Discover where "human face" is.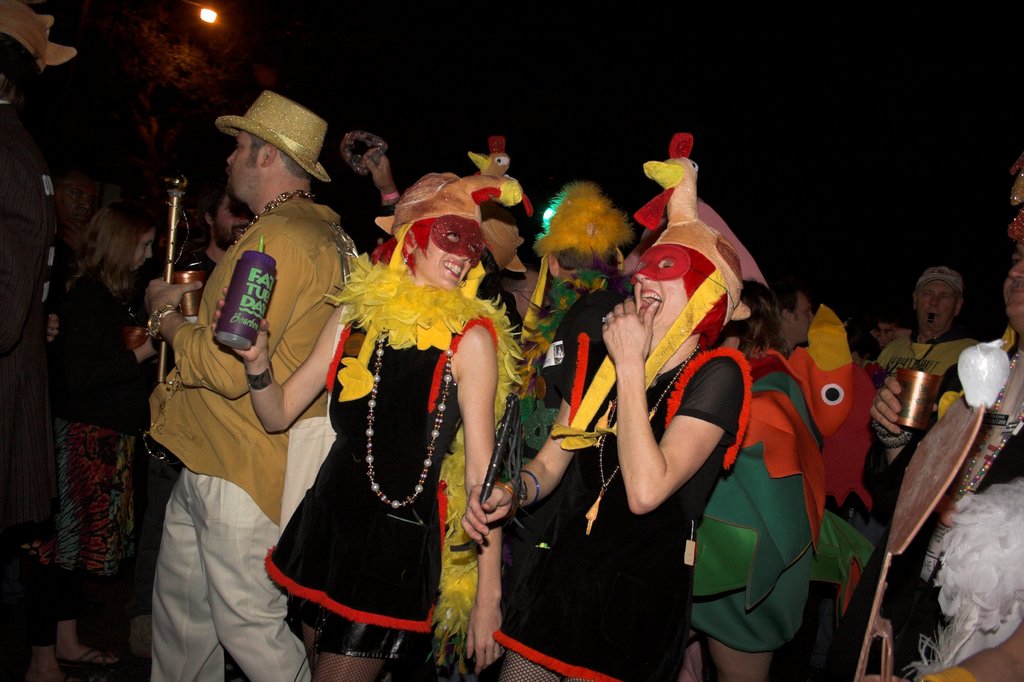
Discovered at [418, 227, 470, 289].
